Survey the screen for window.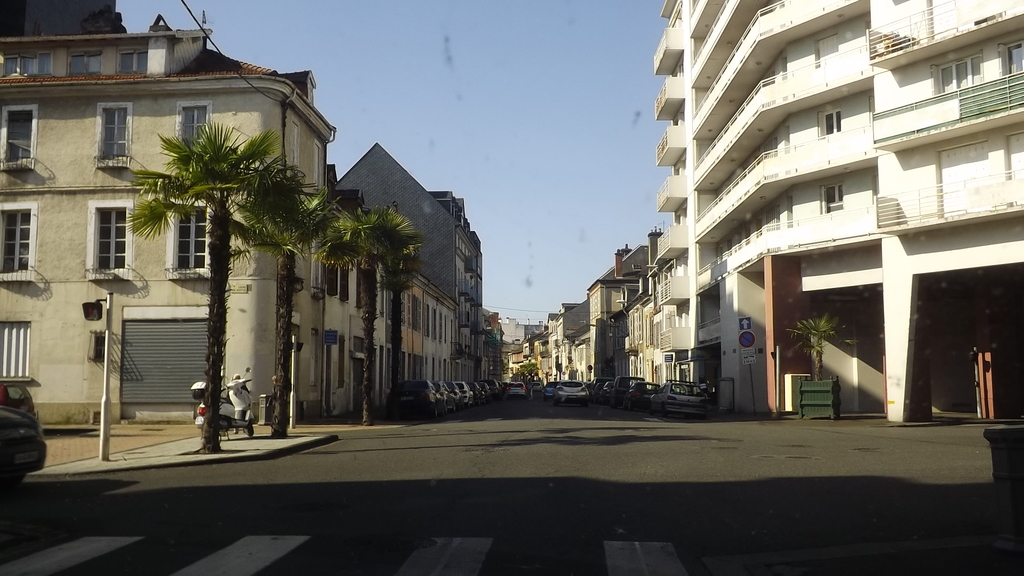
Survey found: bbox(314, 139, 323, 190).
